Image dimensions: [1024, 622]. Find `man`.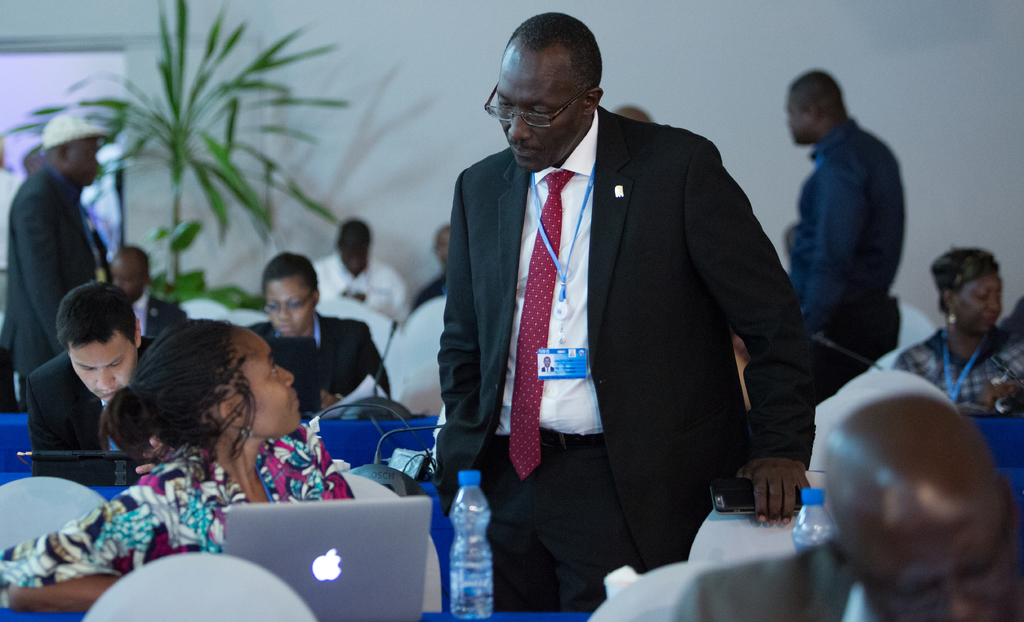
<bbox>238, 256, 394, 413</bbox>.
